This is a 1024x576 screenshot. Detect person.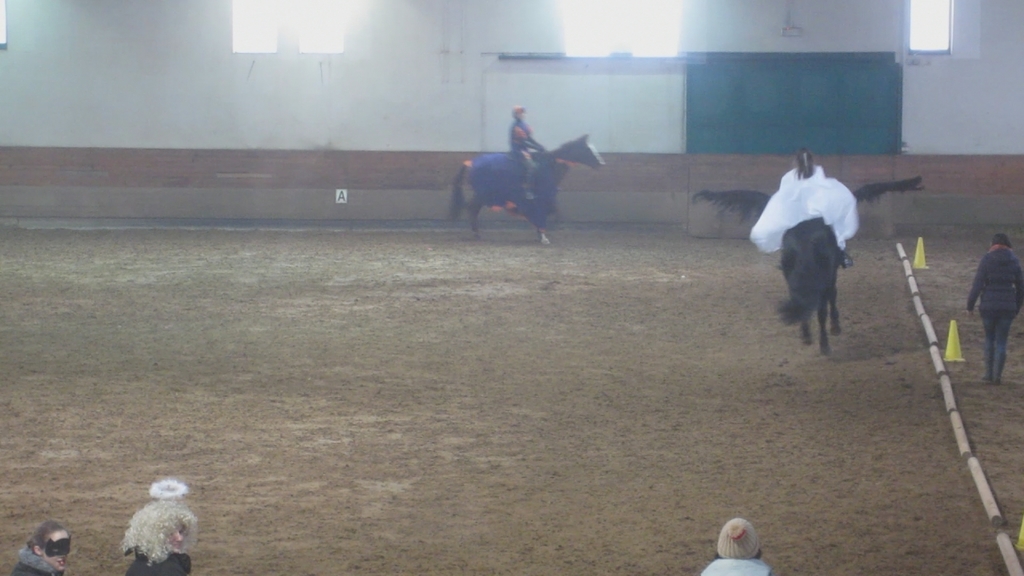
bbox(9, 520, 68, 575).
